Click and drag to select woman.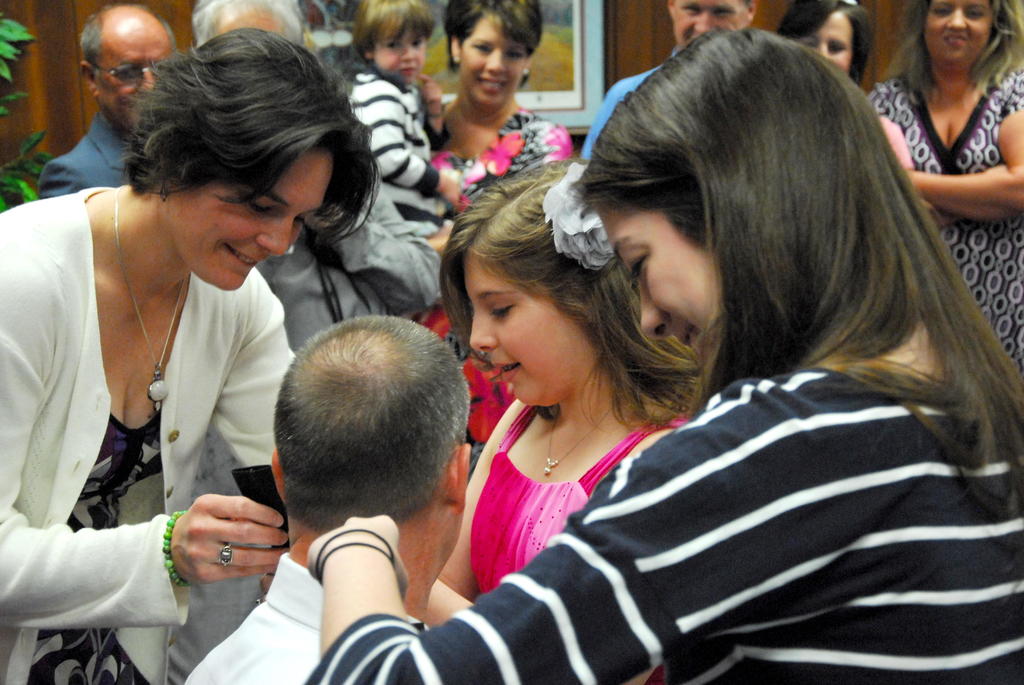
Selection: {"x1": 0, "y1": 22, "x2": 384, "y2": 684}.
